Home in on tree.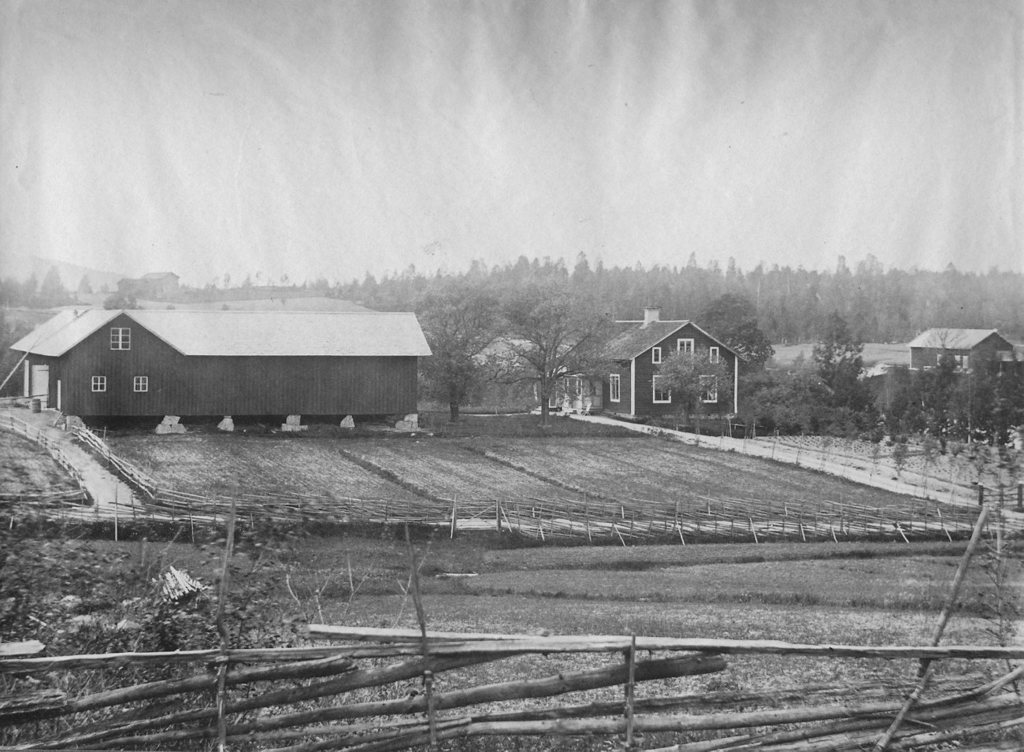
Homed in at 910, 368, 941, 428.
